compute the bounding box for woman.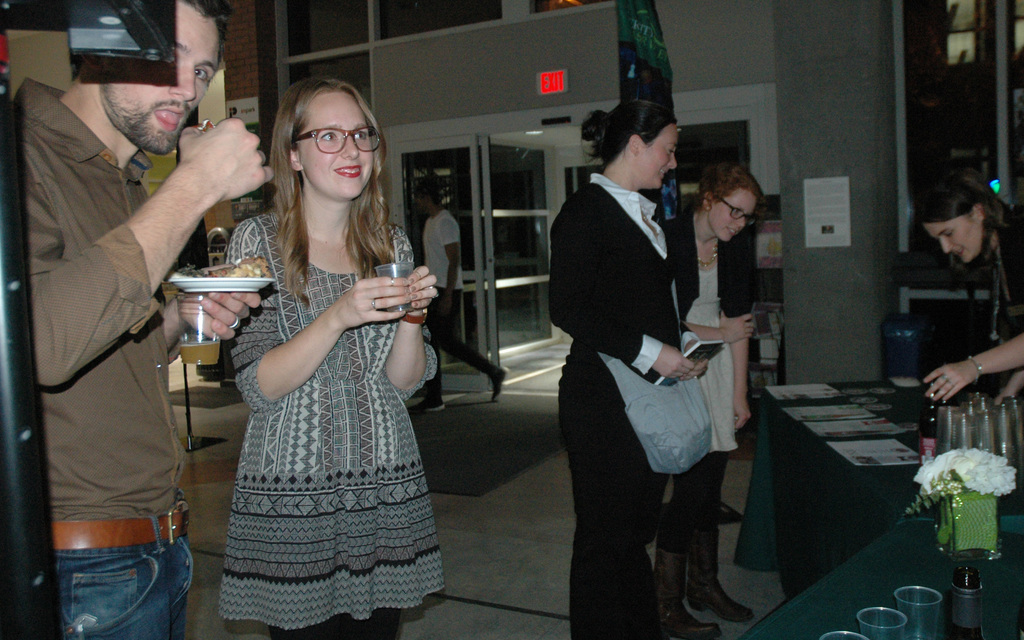
crop(547, 95, 710, 639).
